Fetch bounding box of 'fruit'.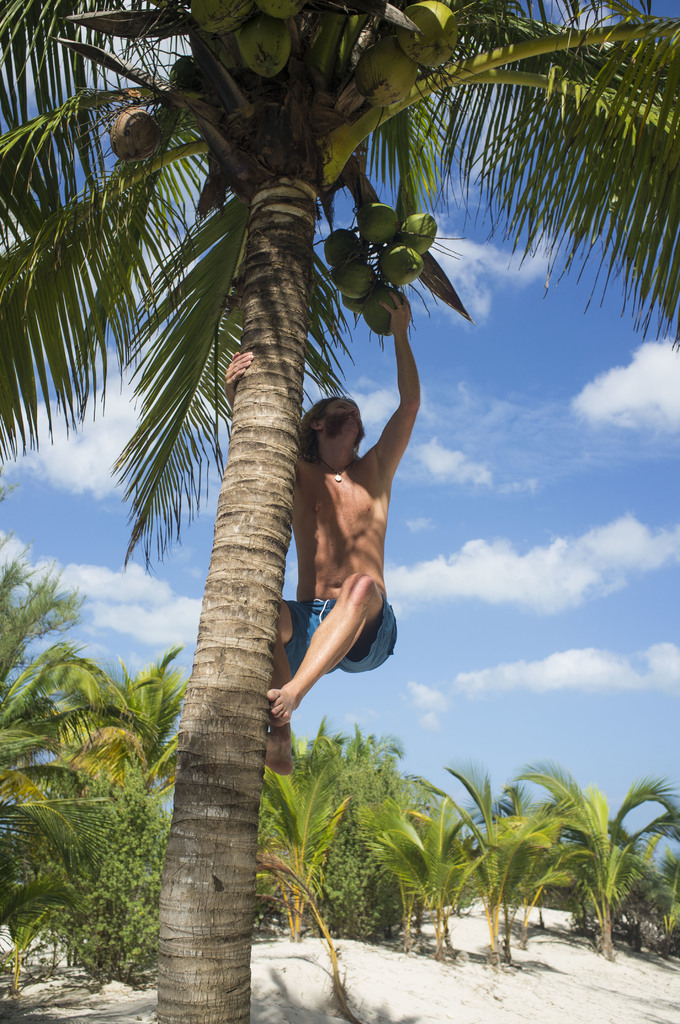
Bbox: 188,0,255,36.
